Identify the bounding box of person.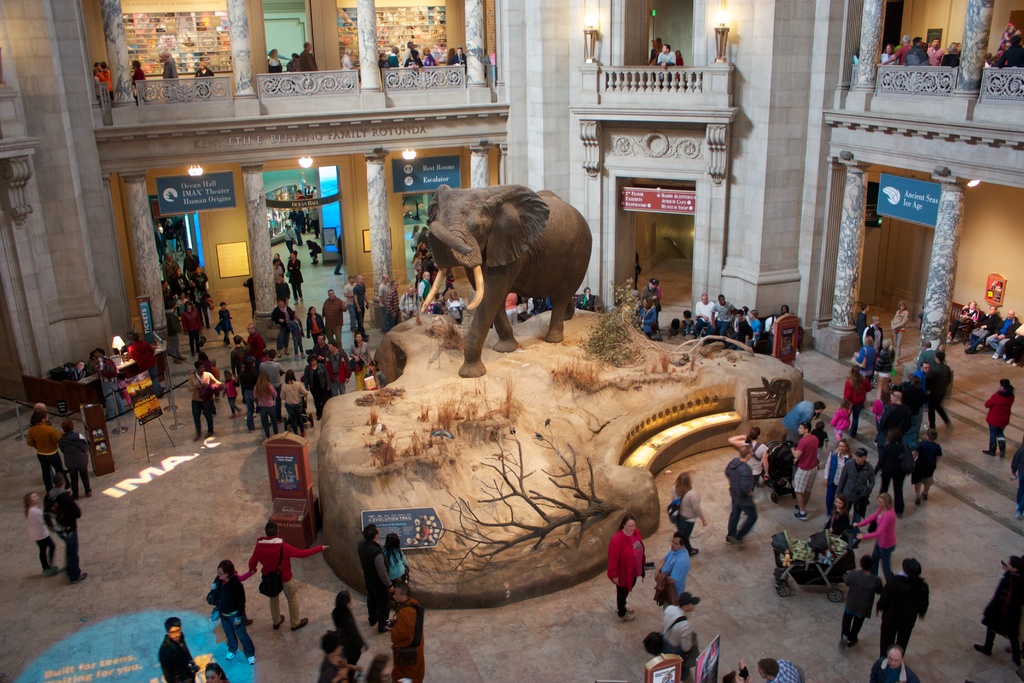
select_region(291, 313, 302, 360).
